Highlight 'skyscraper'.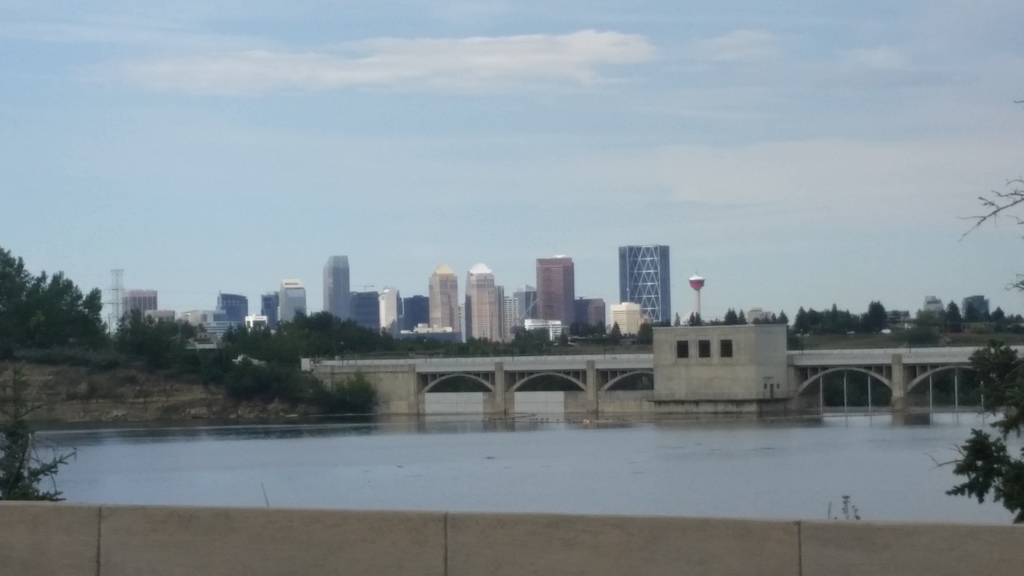
Highlighted region: [x1=323, y1=251, x2=350, y2=321].
